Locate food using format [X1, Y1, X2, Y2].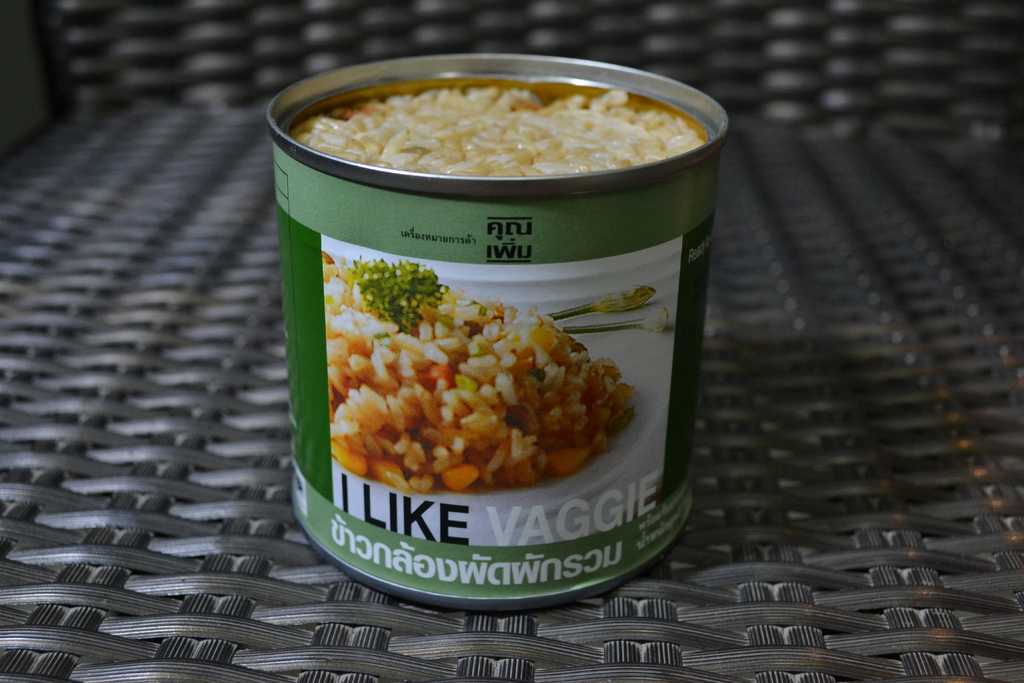
[268, 53, 698, 436].
